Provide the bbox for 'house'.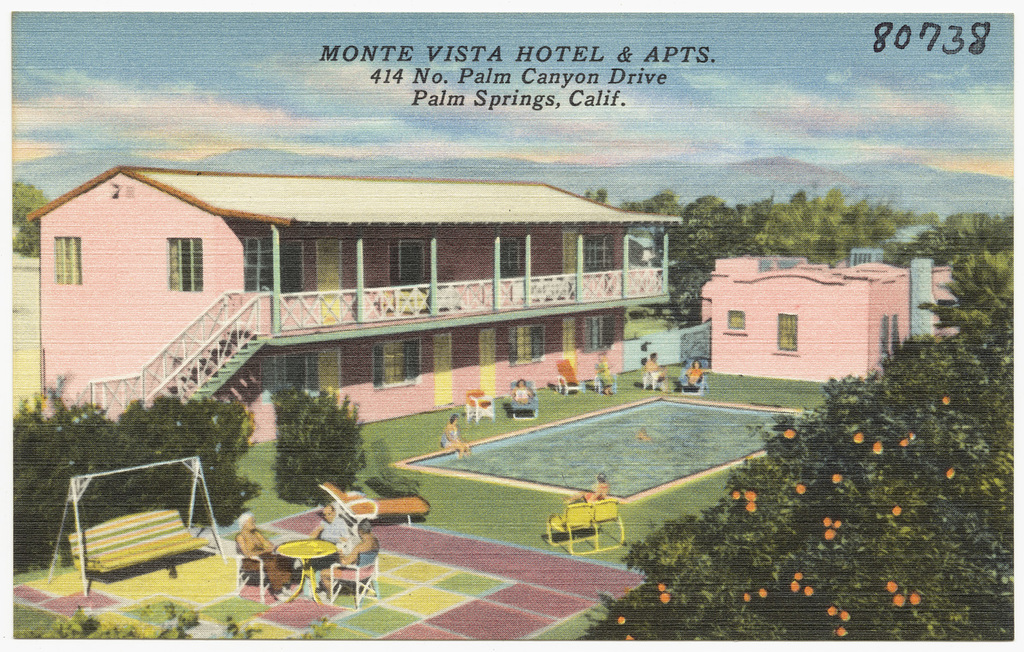
x1=905 y1=253 x2=946 y2=337.
